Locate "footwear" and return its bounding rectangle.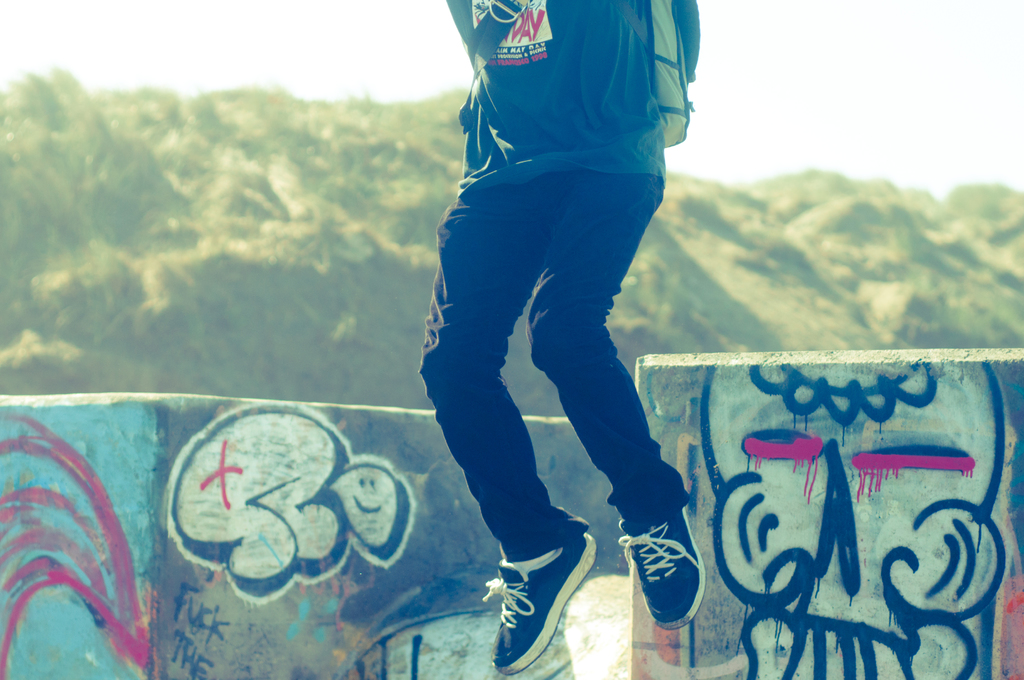
pyautogui.locateOnScreen(616, 501, 703, 629).
